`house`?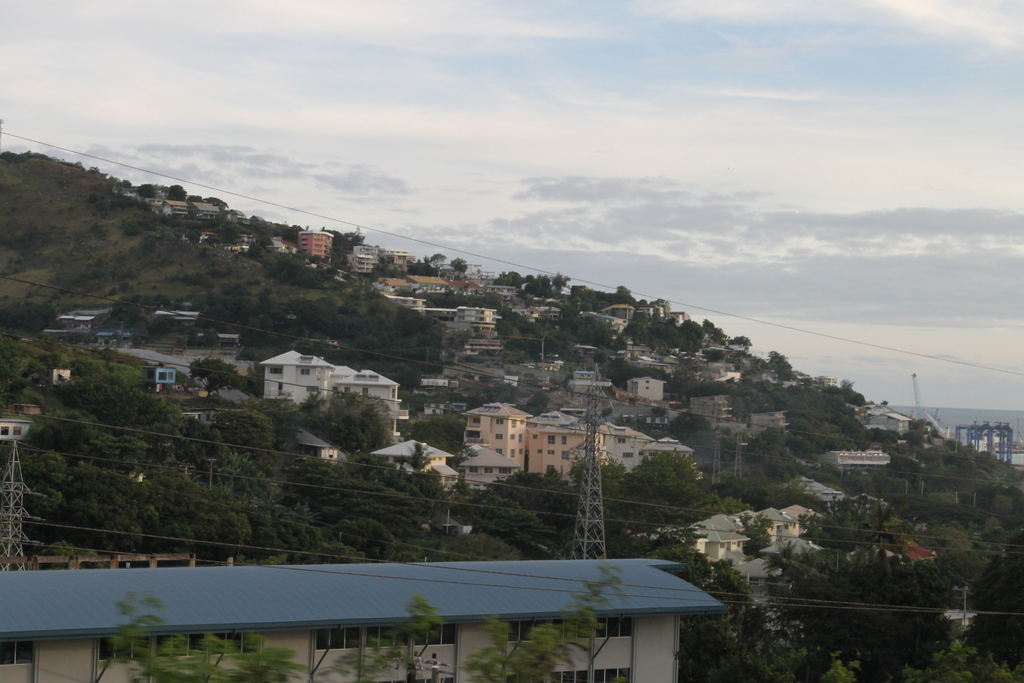
[628,359,674,407]
